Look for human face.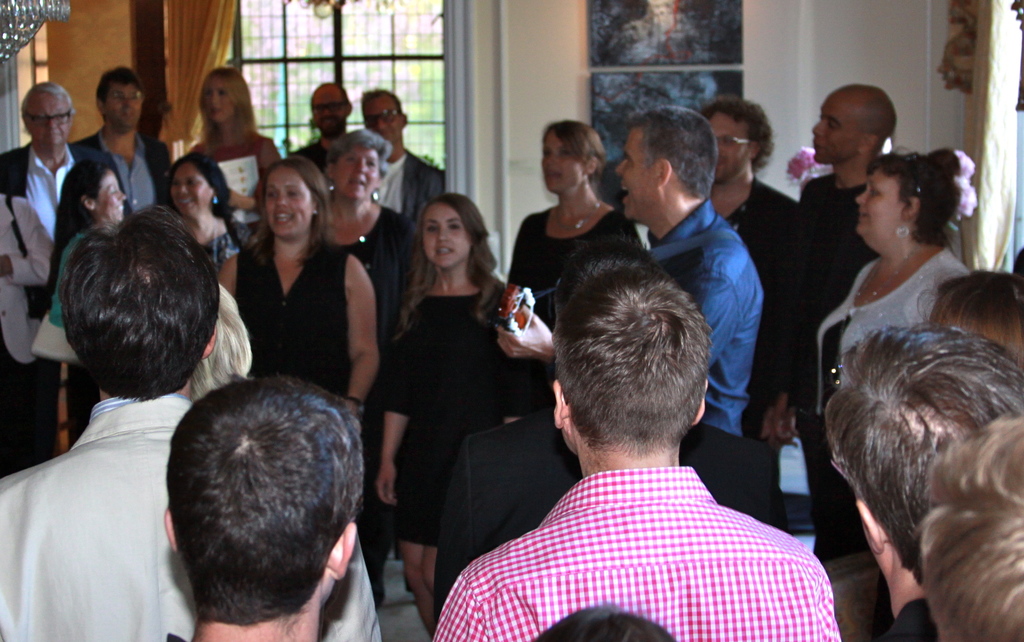
Found: Rect(265, 165, 312, 239).
